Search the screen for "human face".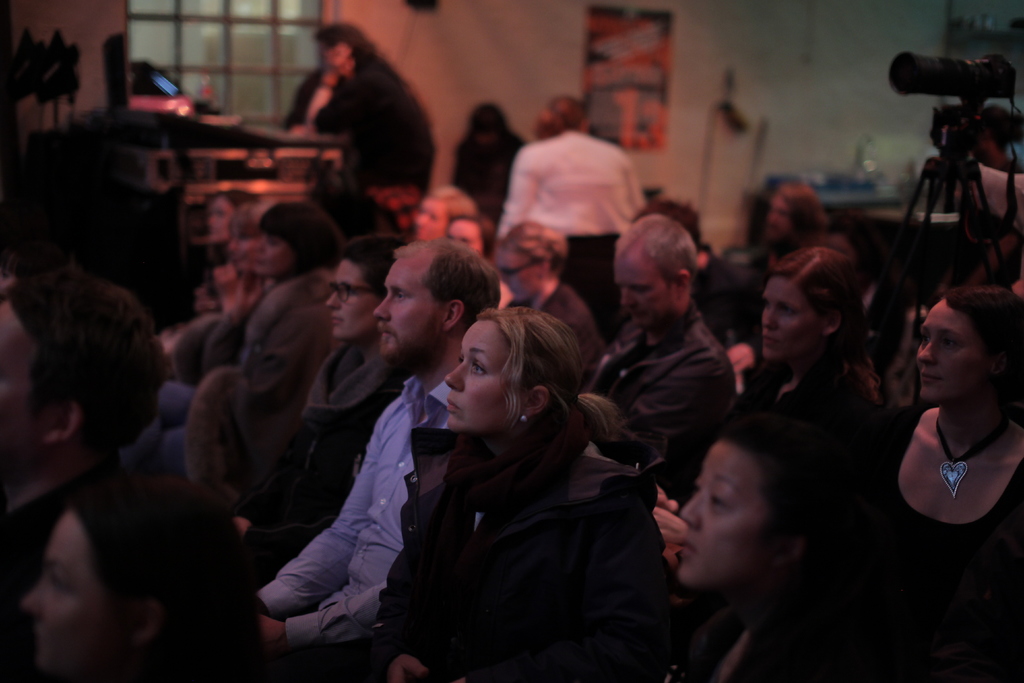
Found at bbox=[917, 298, 988, 399].
